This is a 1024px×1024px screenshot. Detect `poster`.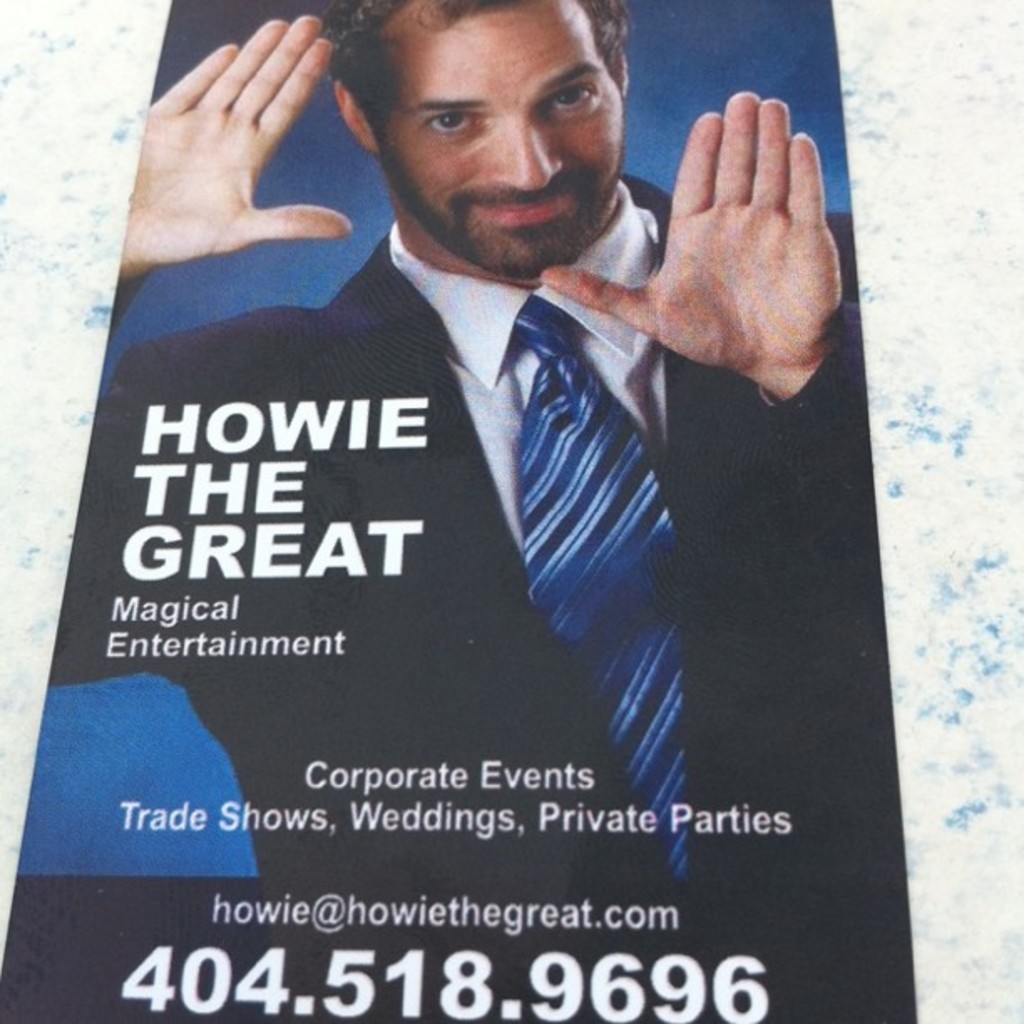
{"left": 0, "top": 7, "right": 1022, "bottom": 1022}.
